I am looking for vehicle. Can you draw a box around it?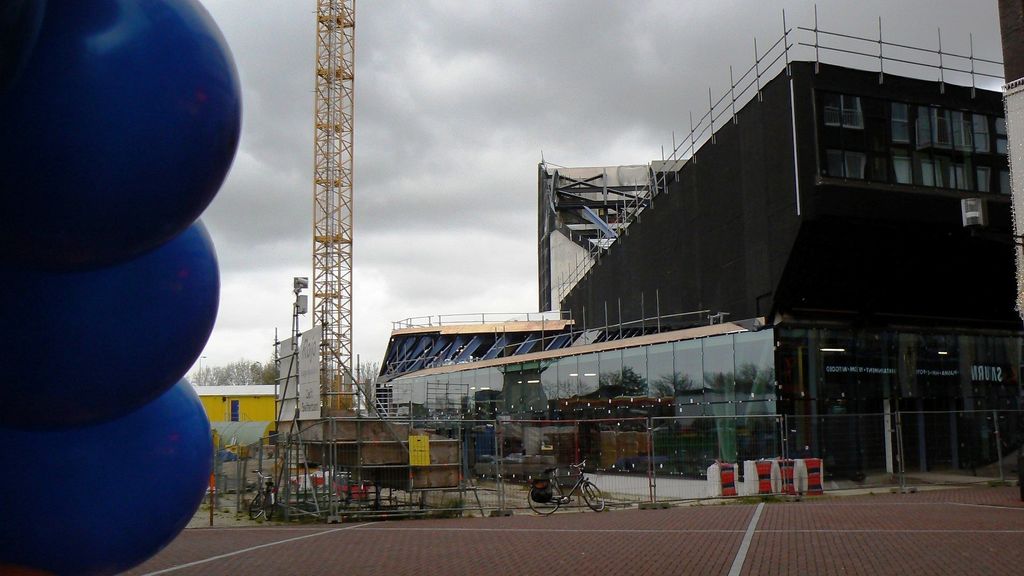
Sure, the bounding box is {"left": 521, "top": 470, "right": 620, "bottom": 520}.
